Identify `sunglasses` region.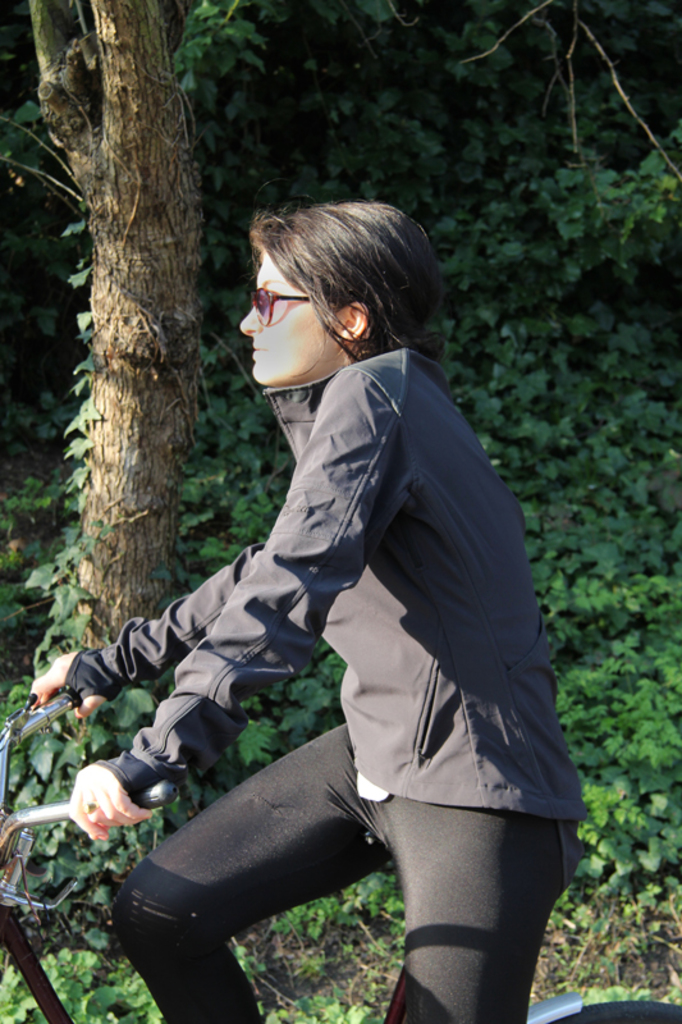
Region: {"left": 251, "top": 287, "right": 313, "bottom": 323}.
